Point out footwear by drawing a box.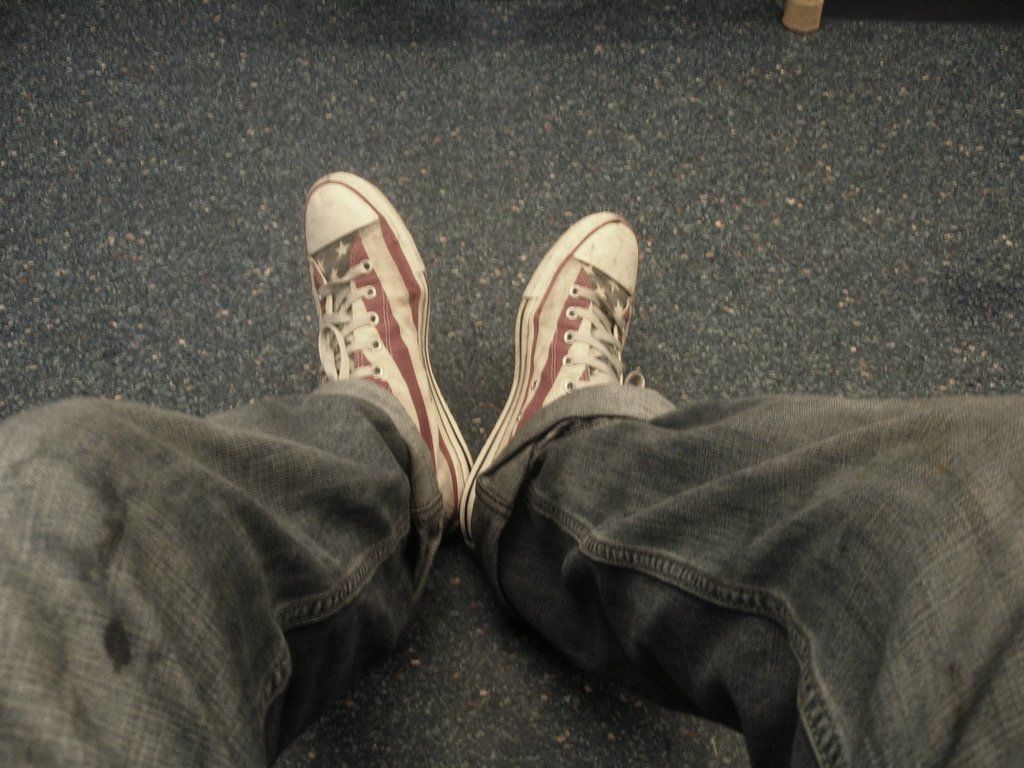
select_region(459, 209, 644, 548).
